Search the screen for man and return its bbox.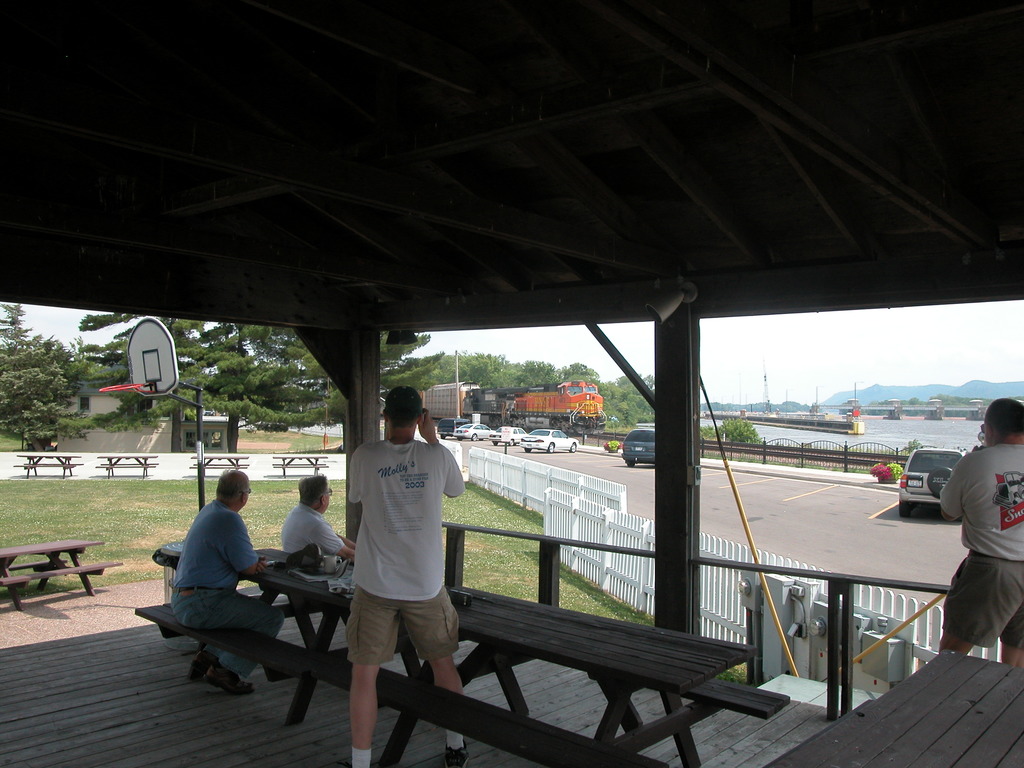
Found: pyautogui.locateOnScreen(342, 383, 471, 767).
